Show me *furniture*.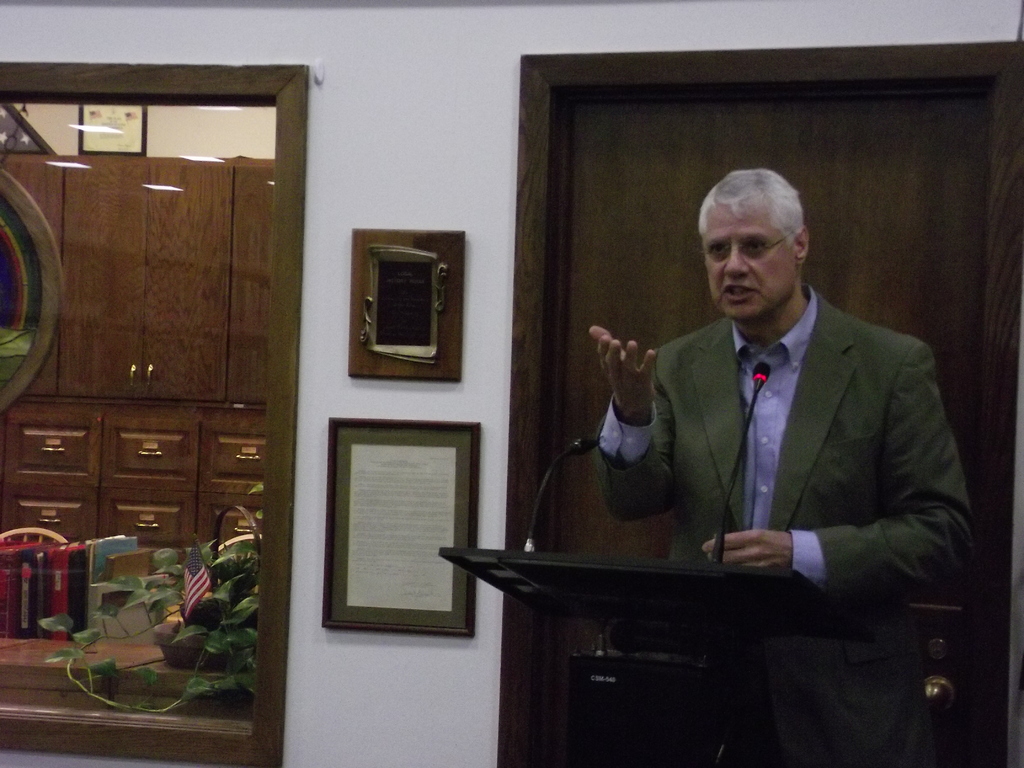
*furniture* is here: 438:545:874:767.
